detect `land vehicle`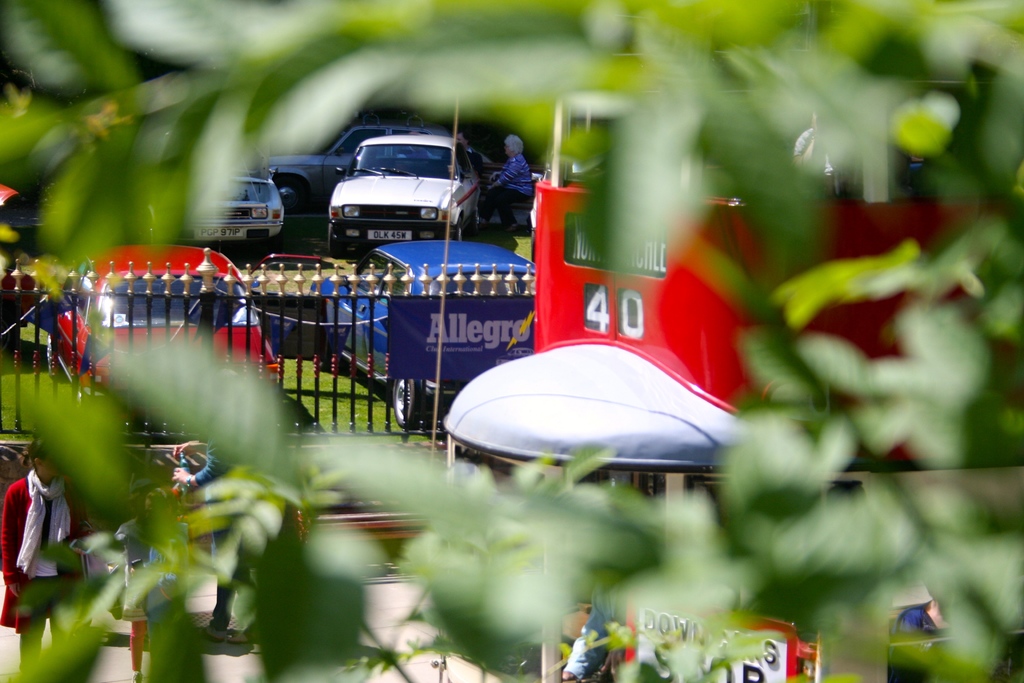
{"left": 54, "top": 243, "right": 289, "bottom": 436}
